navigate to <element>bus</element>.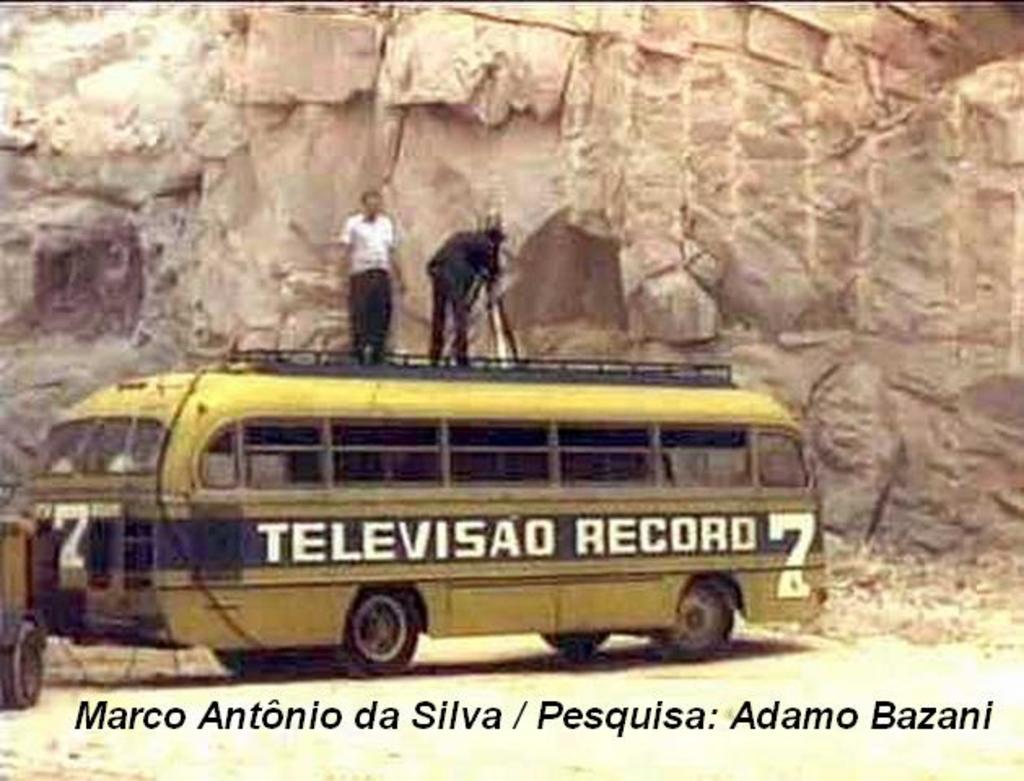
Navigation target: crop(26, 347, 830, 685).
